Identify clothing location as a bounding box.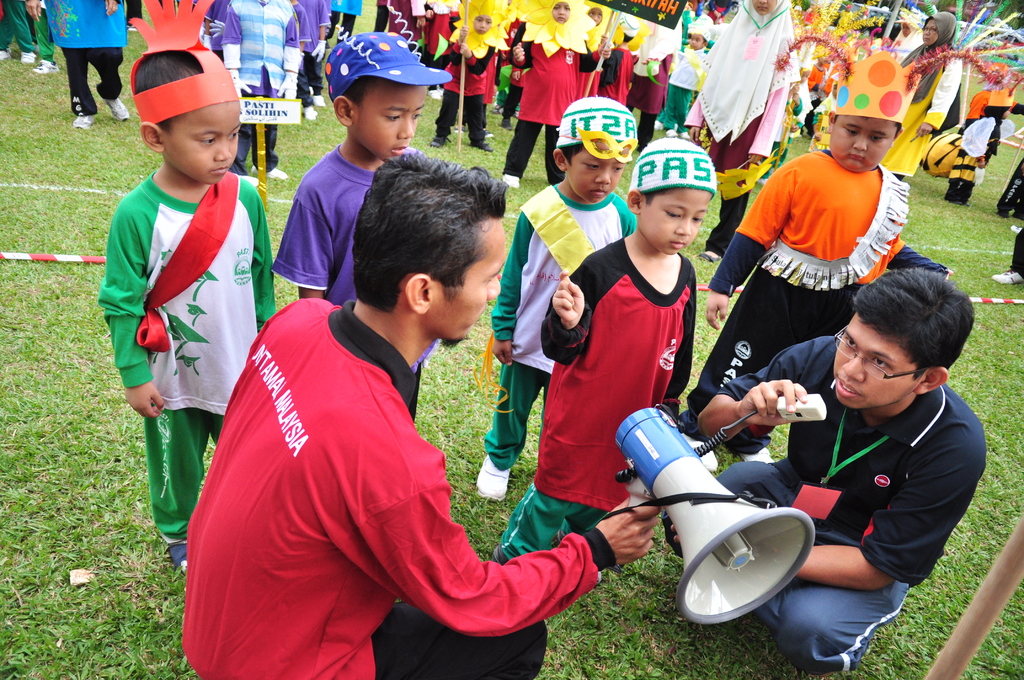
[182, 299, 619, 679].
